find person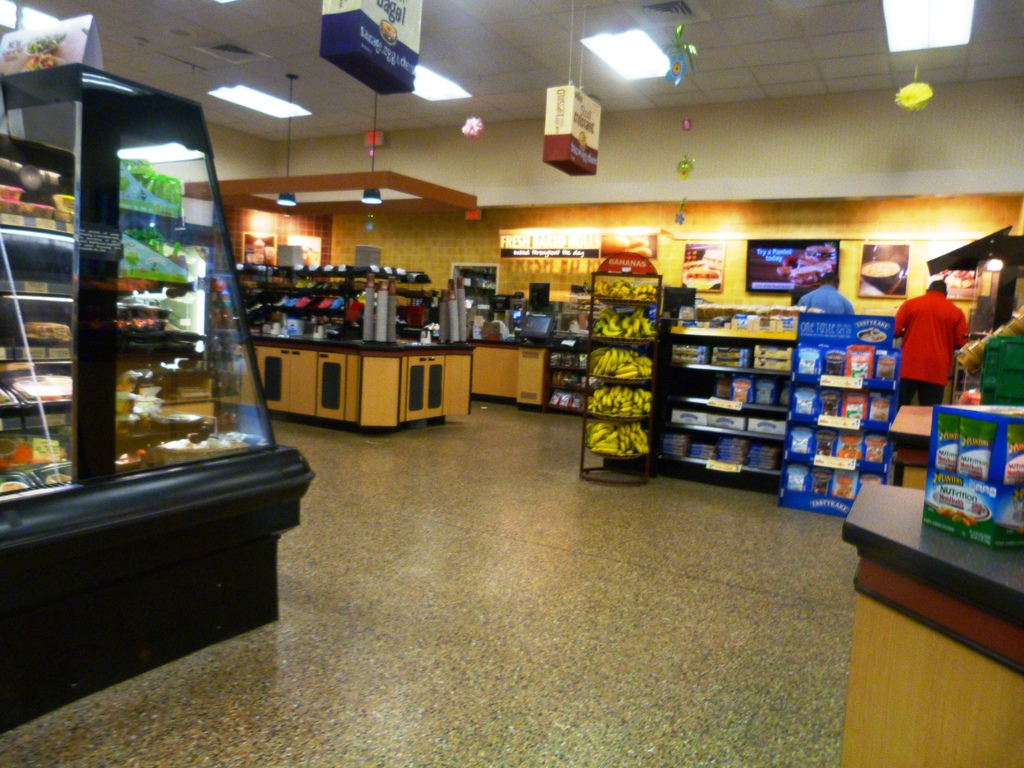
<region>904, 254, 982, 422</region>
